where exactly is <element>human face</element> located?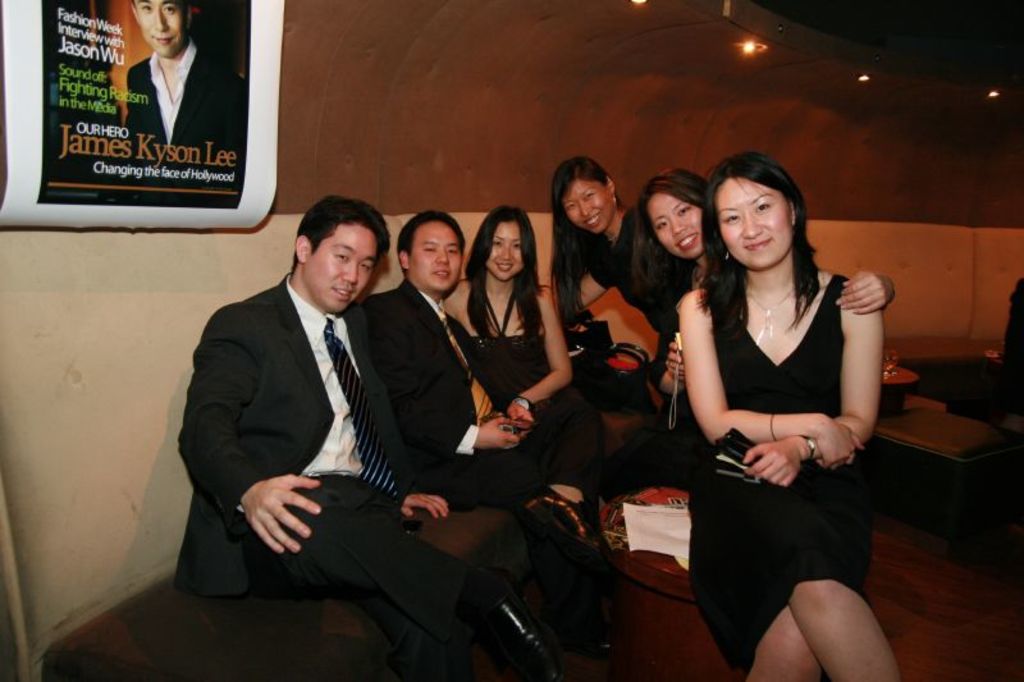
Its bounding box is [492,215,522,283].
